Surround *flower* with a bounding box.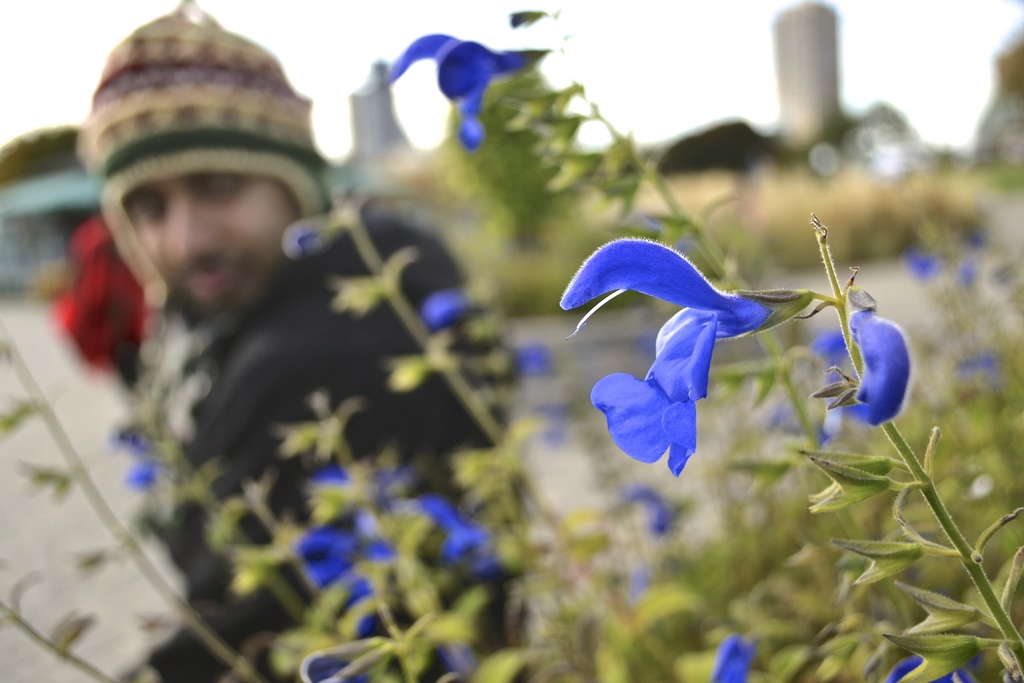
rect(111, 428, 150, 454).
